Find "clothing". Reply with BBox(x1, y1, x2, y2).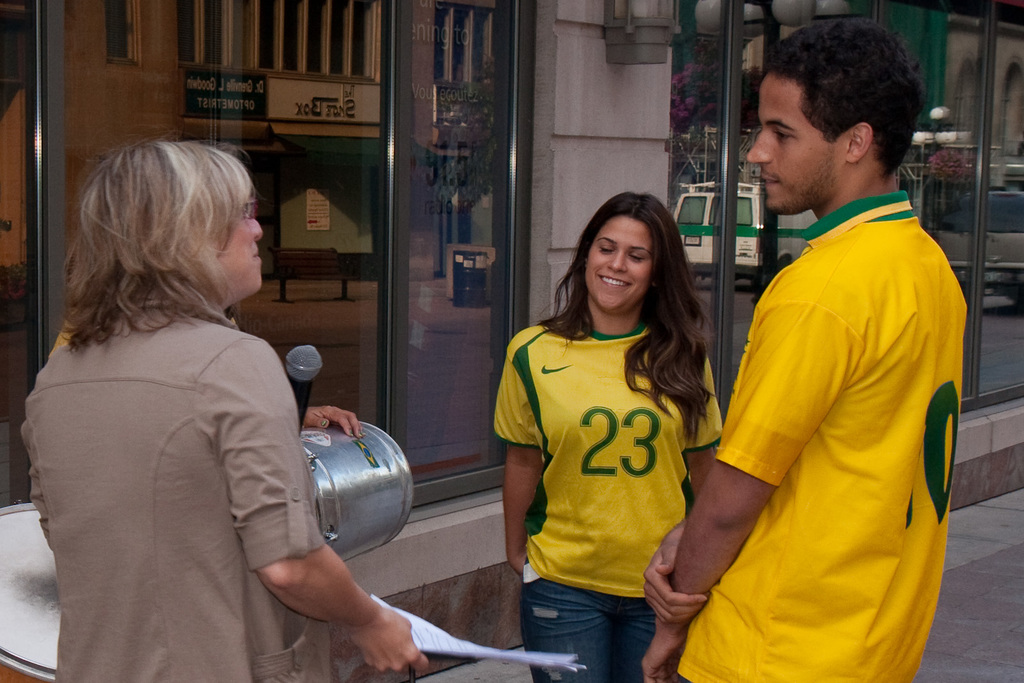
BBox(708, 163, 965, 659).
